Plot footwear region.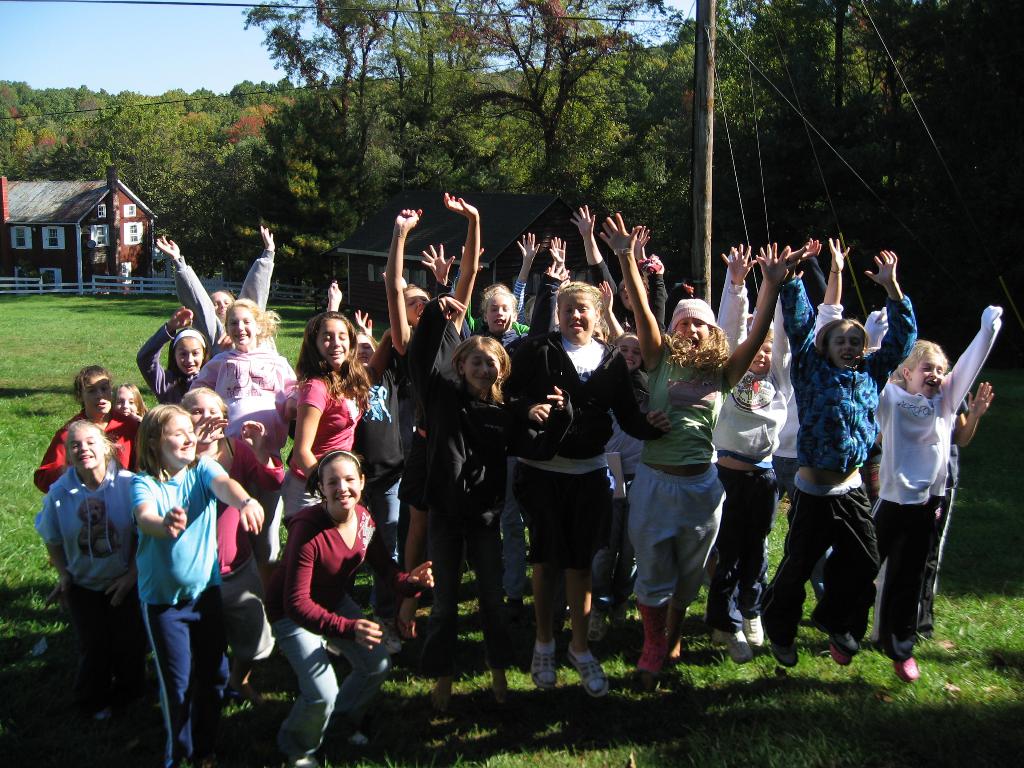
Plotted at 581:602:607:643.
